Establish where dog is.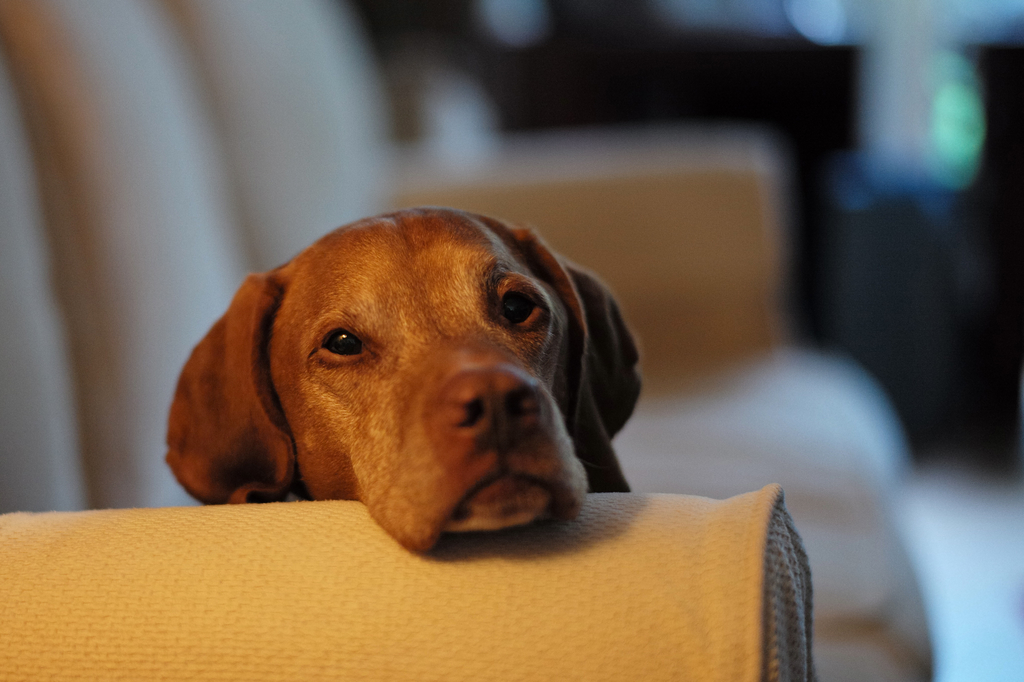
Established at box(164, 204, 645, 554).
